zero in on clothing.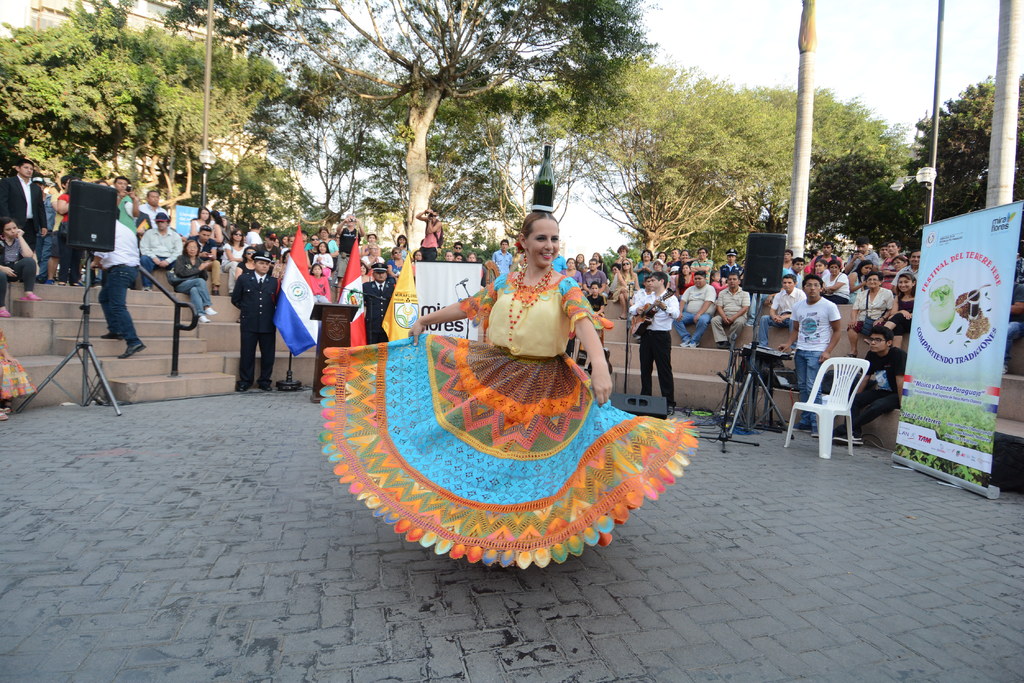
Zeroed in: 758/287/804/348.
